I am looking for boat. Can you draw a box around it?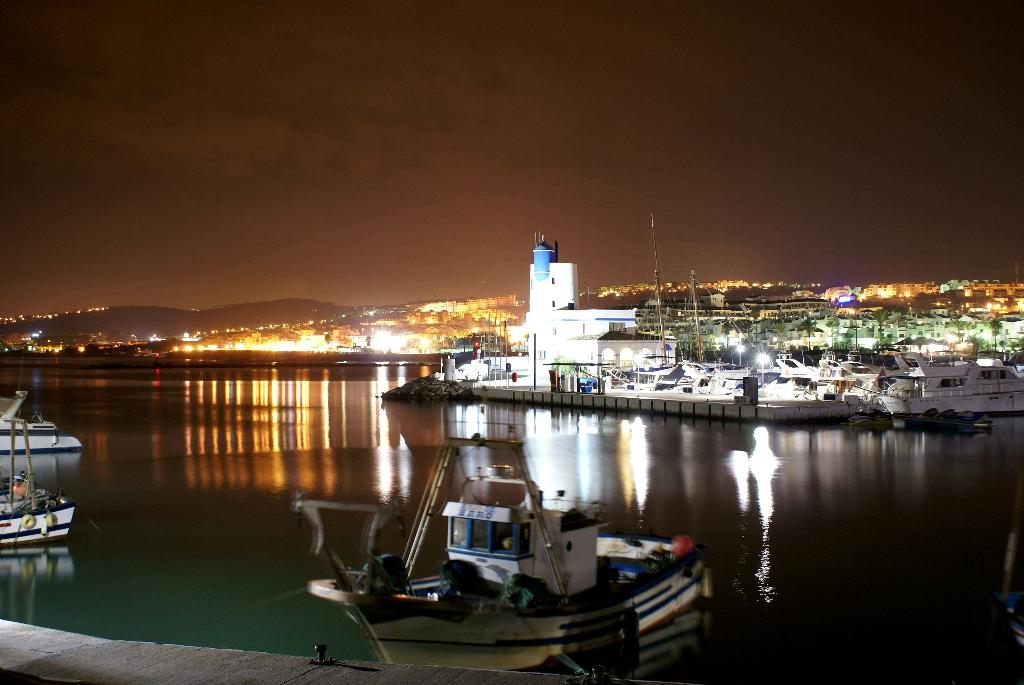
Sure, the bounding box is 0 418 74 547.
